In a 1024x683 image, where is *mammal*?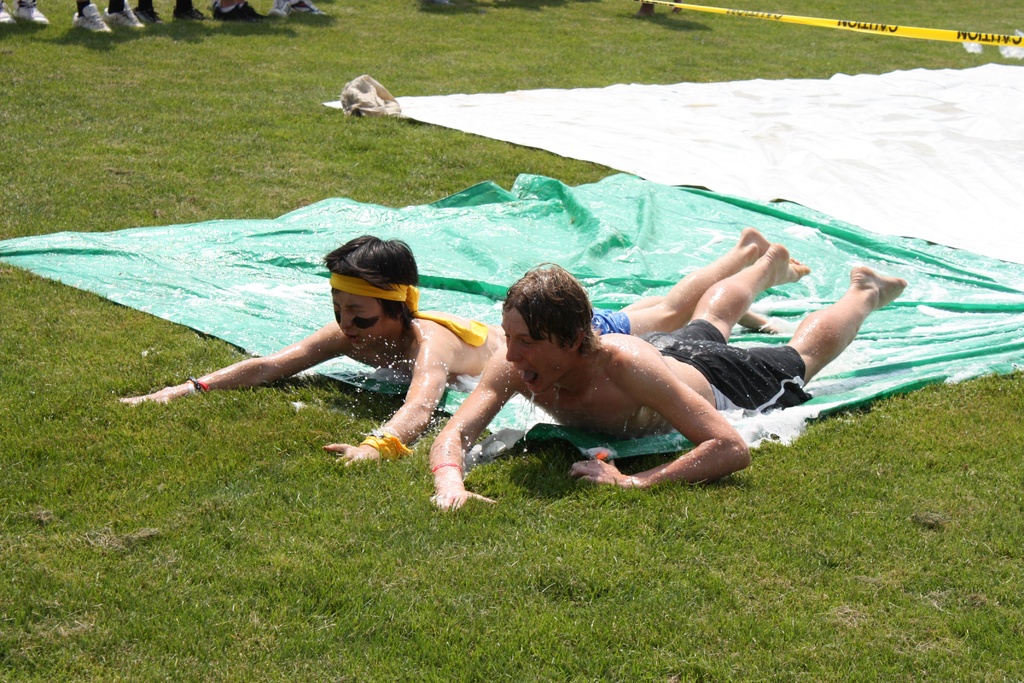
426 258 913 504.
